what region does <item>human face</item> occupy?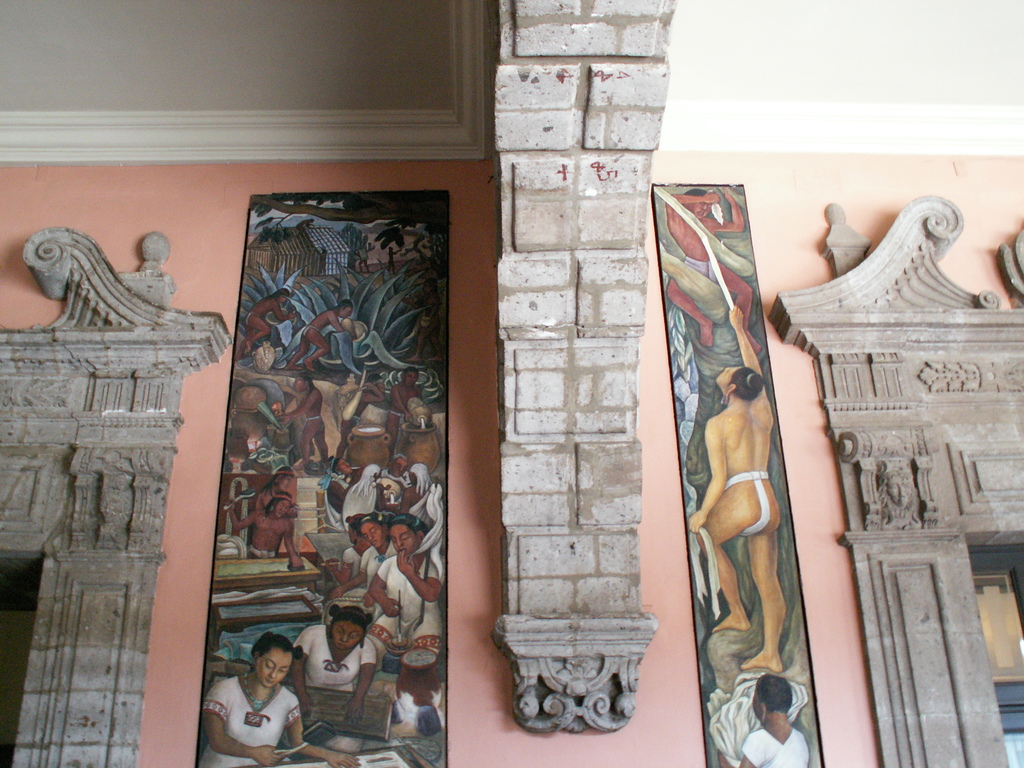
(left=280, top=476, right=294, bottom=490).
